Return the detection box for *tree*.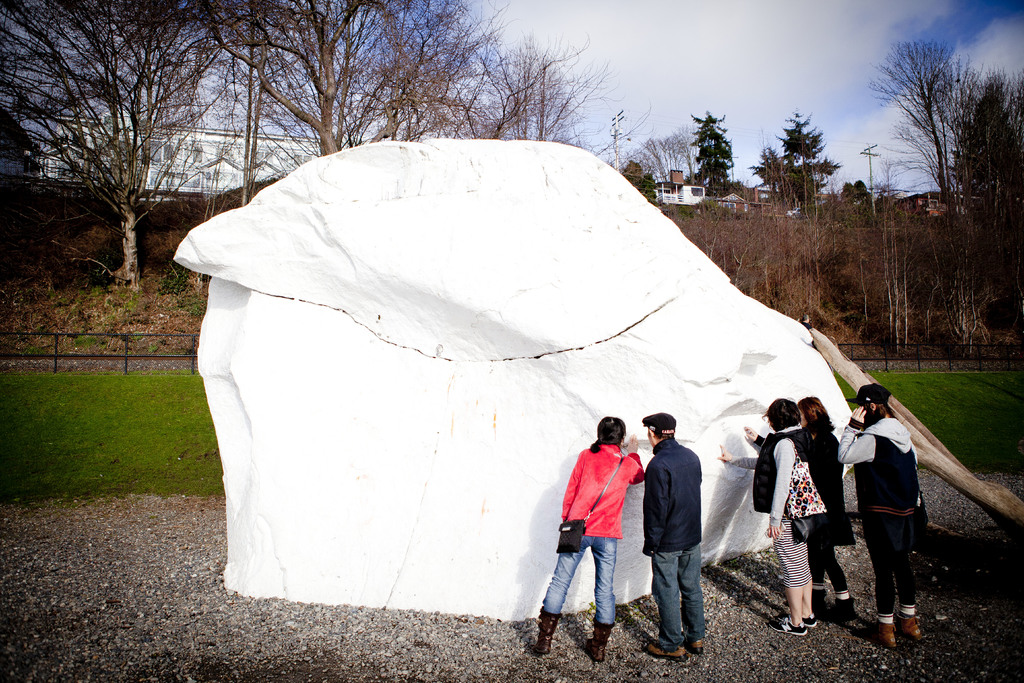
rect(29, 15, 240, 325).
